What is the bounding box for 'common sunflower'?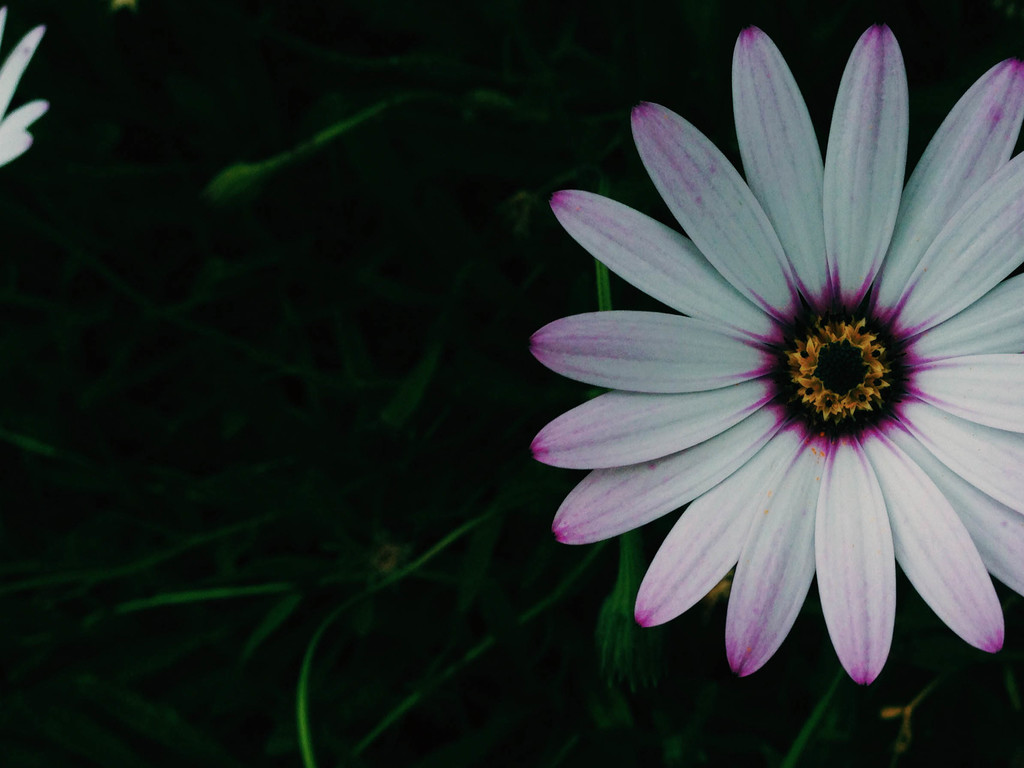
select_region(529, 20, 1023, 683).
